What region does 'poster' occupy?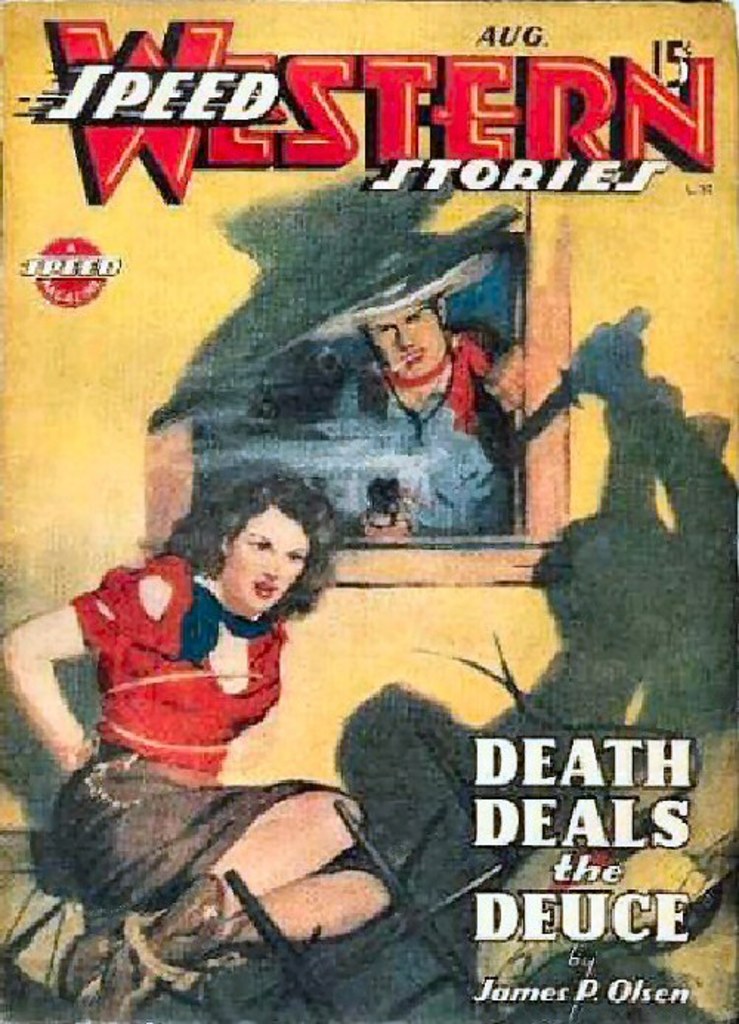
locate(0, 0, 738, 1023).
